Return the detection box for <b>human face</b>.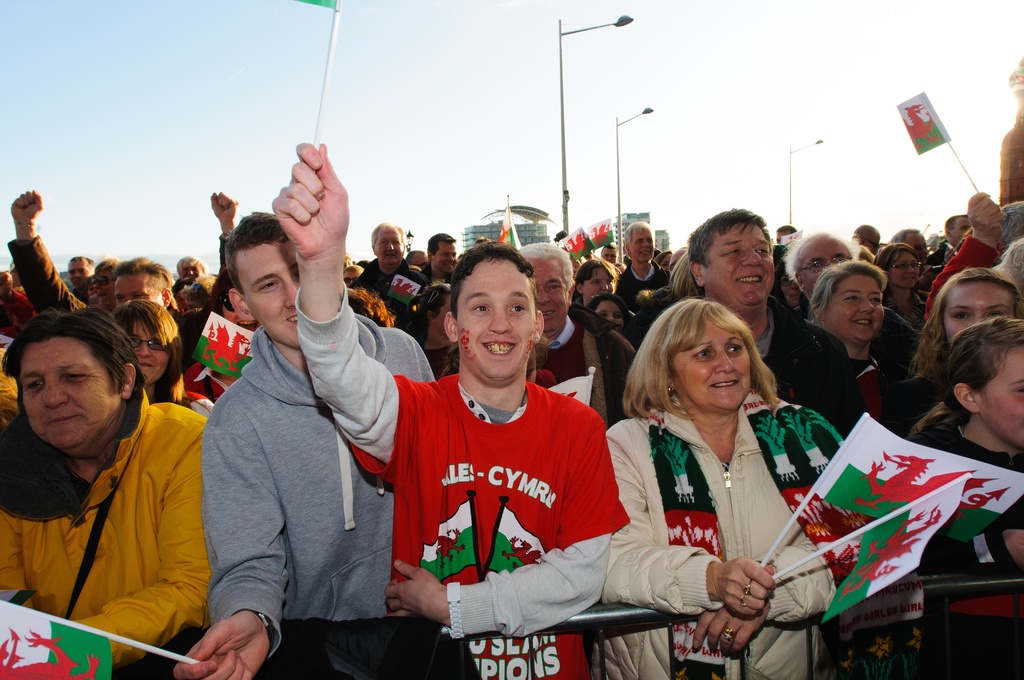
<box>661,253,671,271</box>.
